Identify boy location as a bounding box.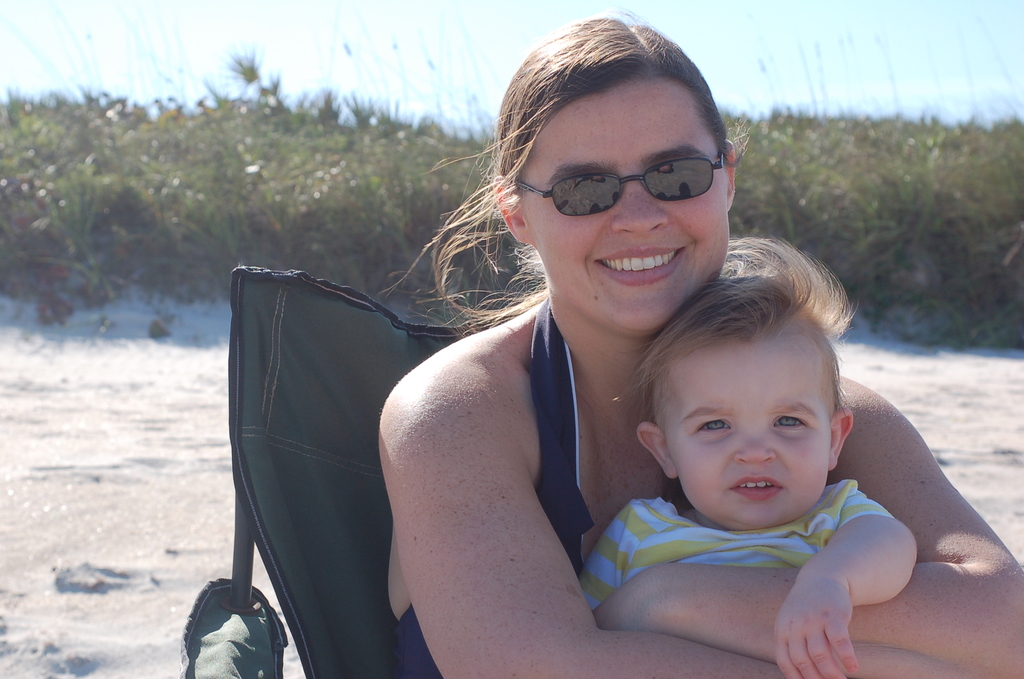
566/258/940/670.
